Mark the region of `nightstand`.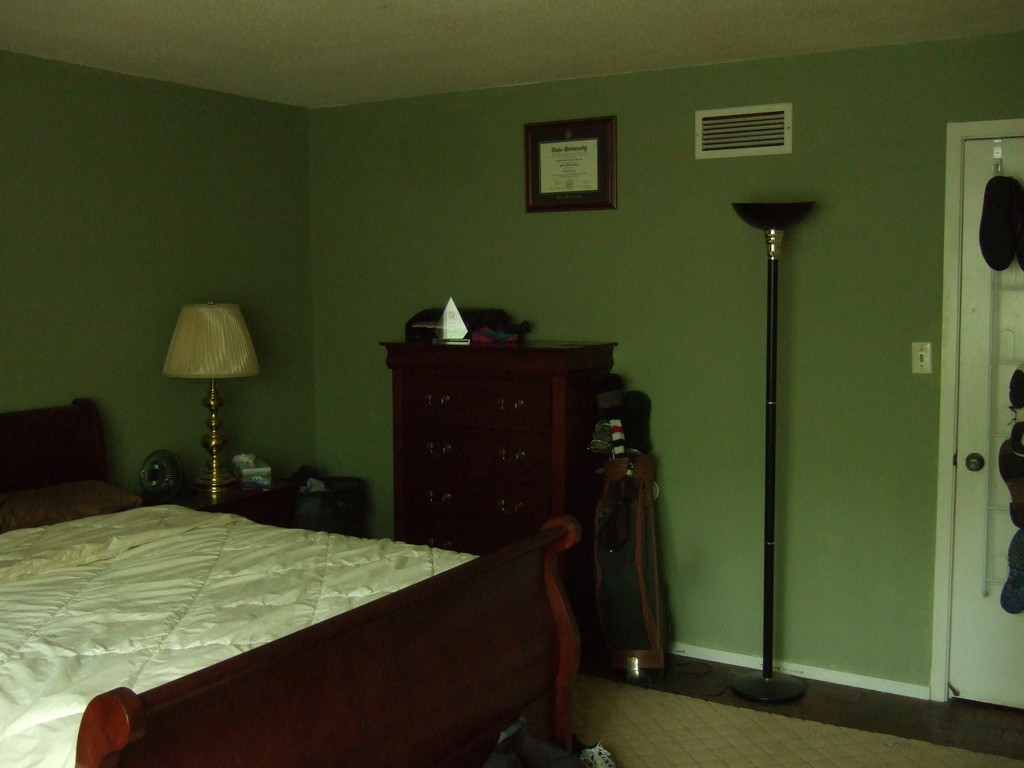
Region: region(378, 314, 610, 569).
